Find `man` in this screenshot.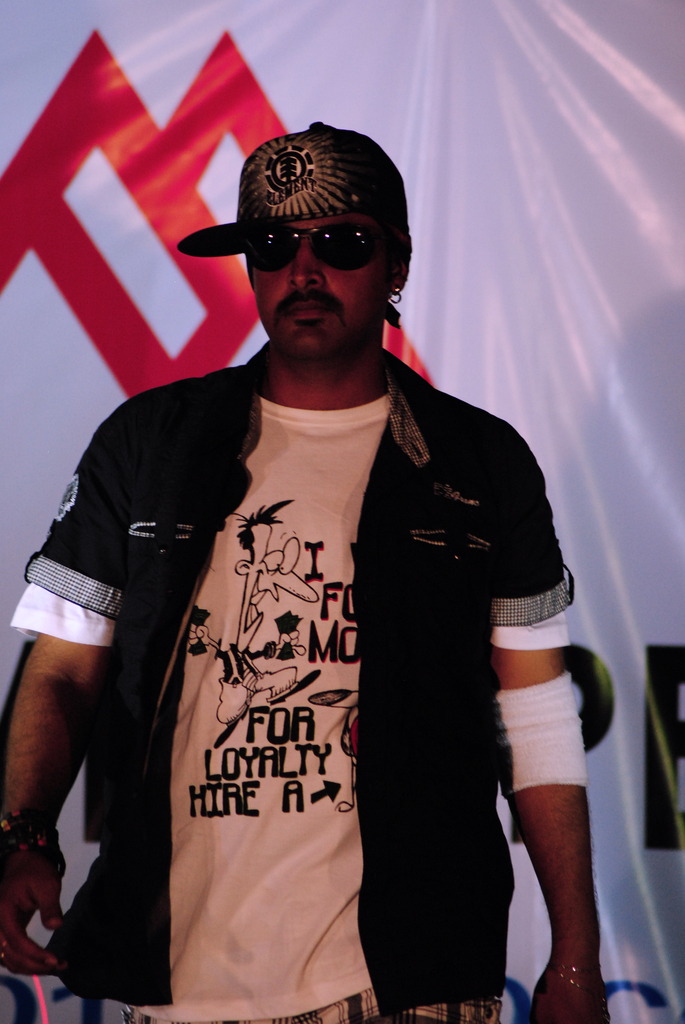
The bounding box for `man` is 0, 120, 611, 1023.
